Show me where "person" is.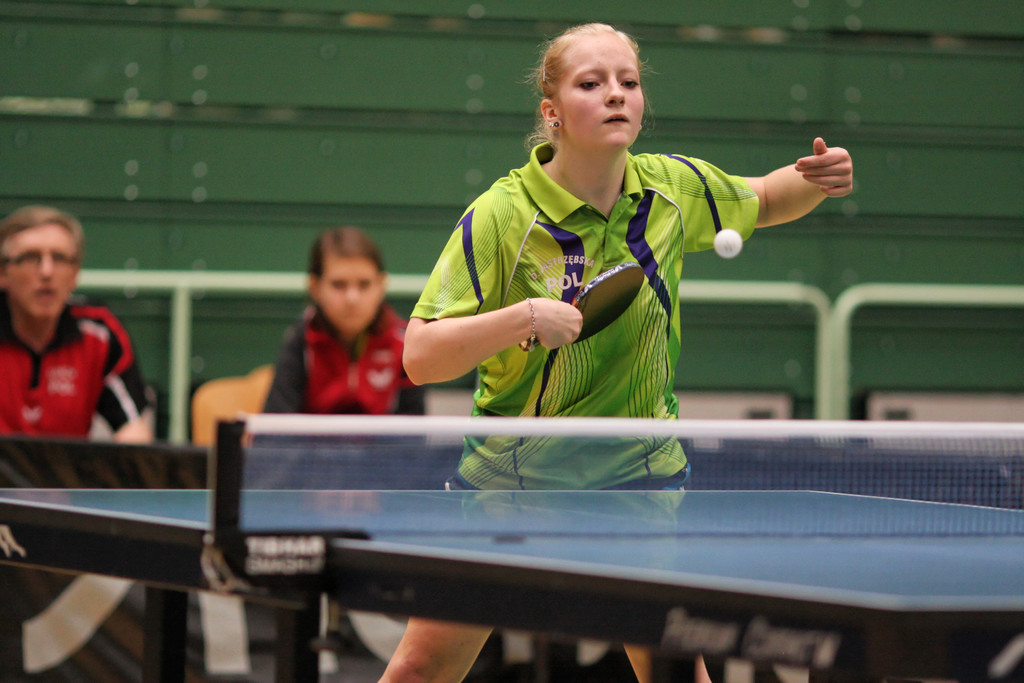
"person" is at (380, 22, 854, 682).
